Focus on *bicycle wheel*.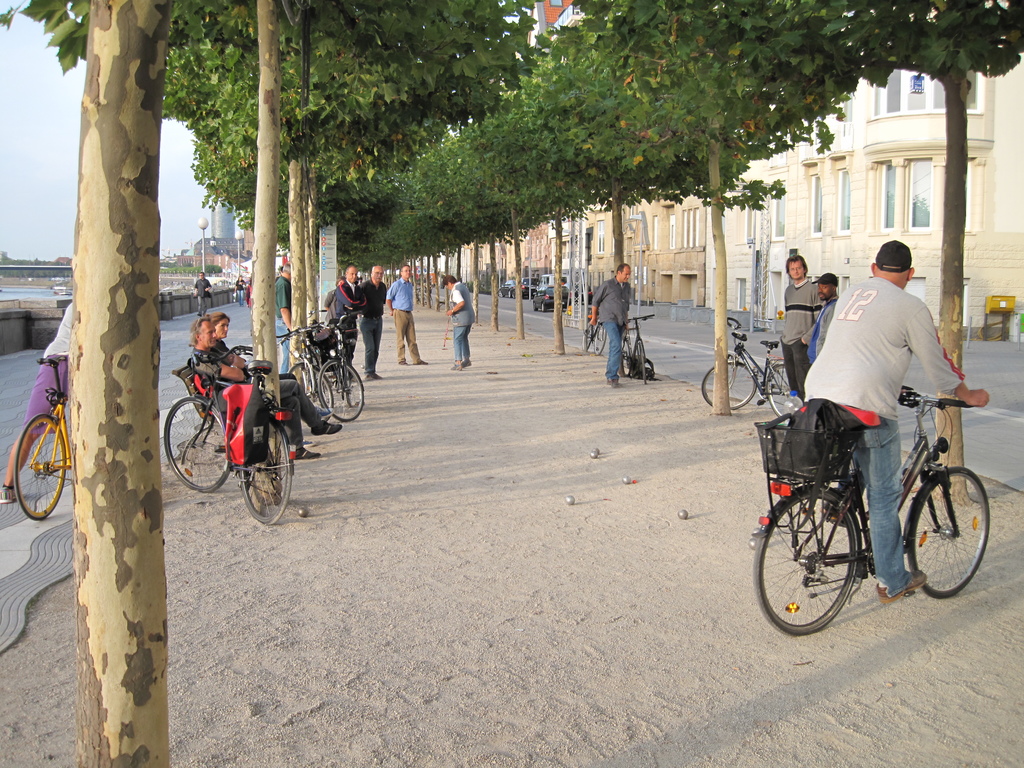
Focused at Rect(239, 404, 294, 529).
